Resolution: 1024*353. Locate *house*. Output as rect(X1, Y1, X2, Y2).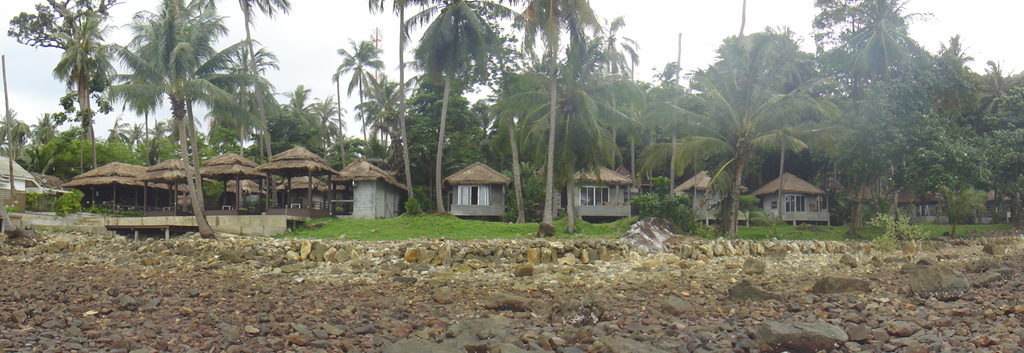
rect(271, 174, 337, 213).
